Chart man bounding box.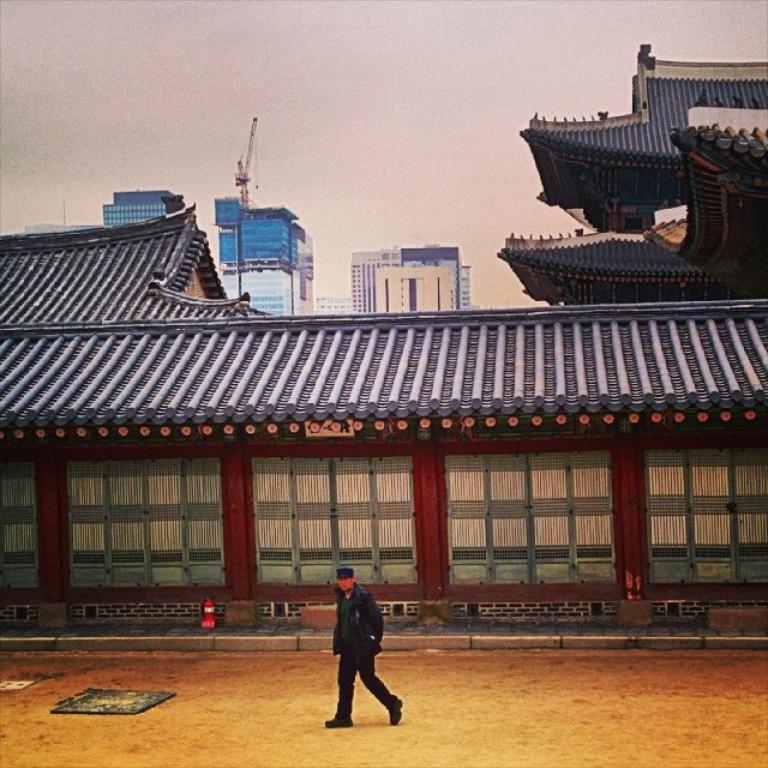
Charted: (x1=317, y1=570, x2=402, y2=737).
